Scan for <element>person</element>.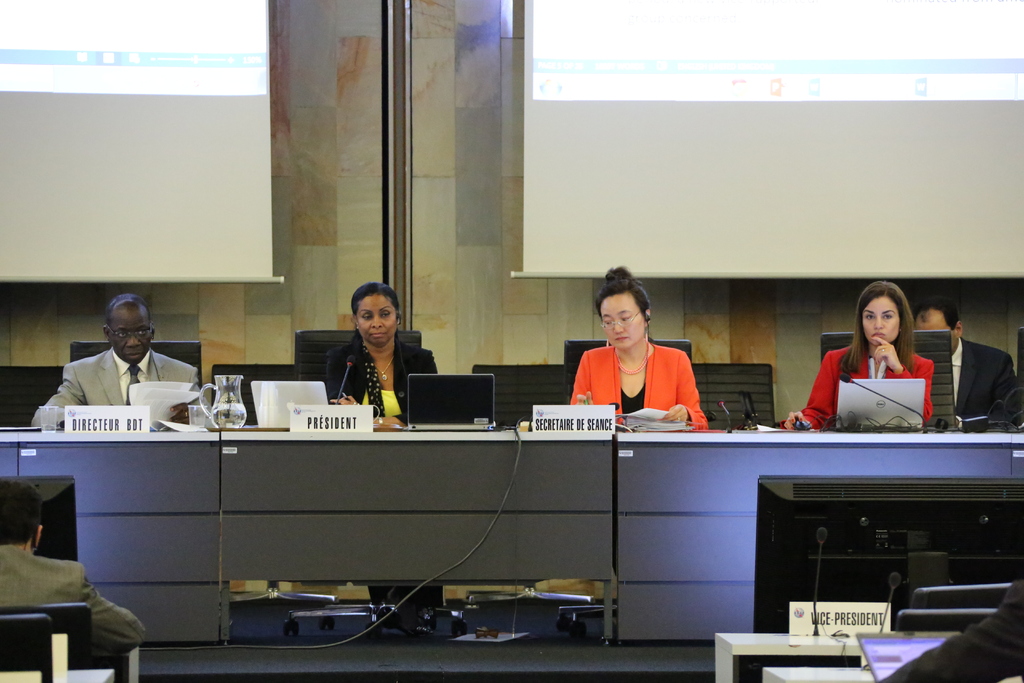
Scan result: pyautogui.locateOnScreen(570, 264, 710, 429).
